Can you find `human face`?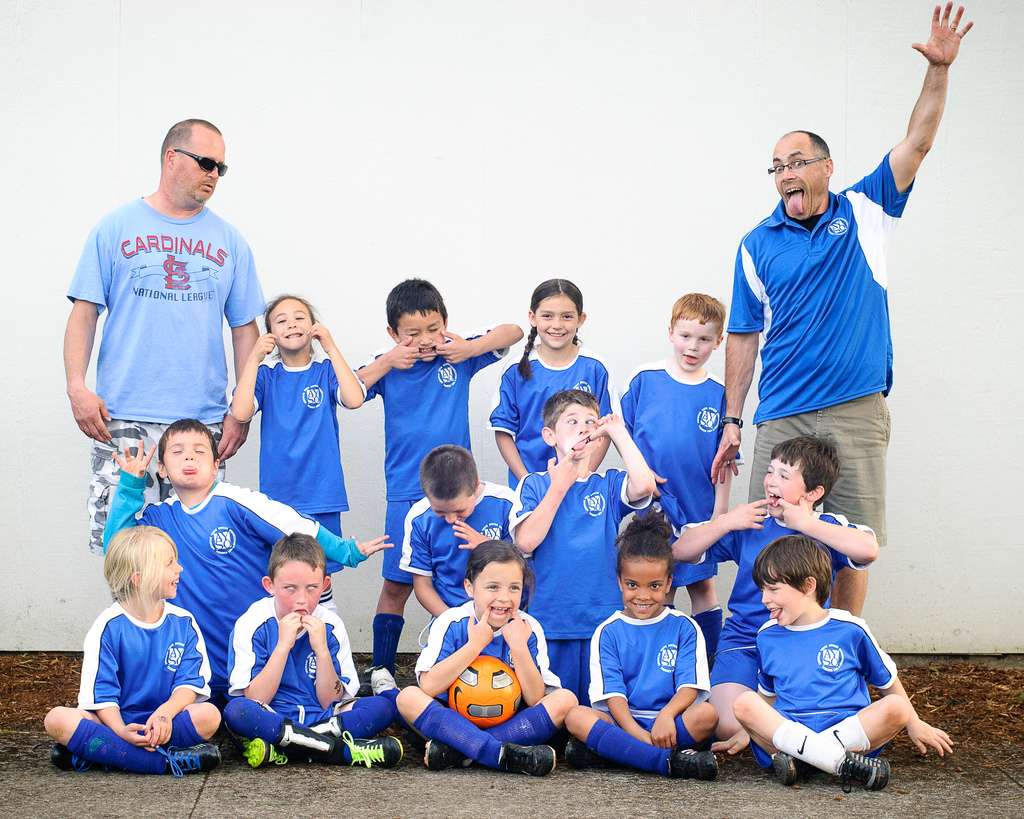
Yes, bounding box: 428:499:475:521.
